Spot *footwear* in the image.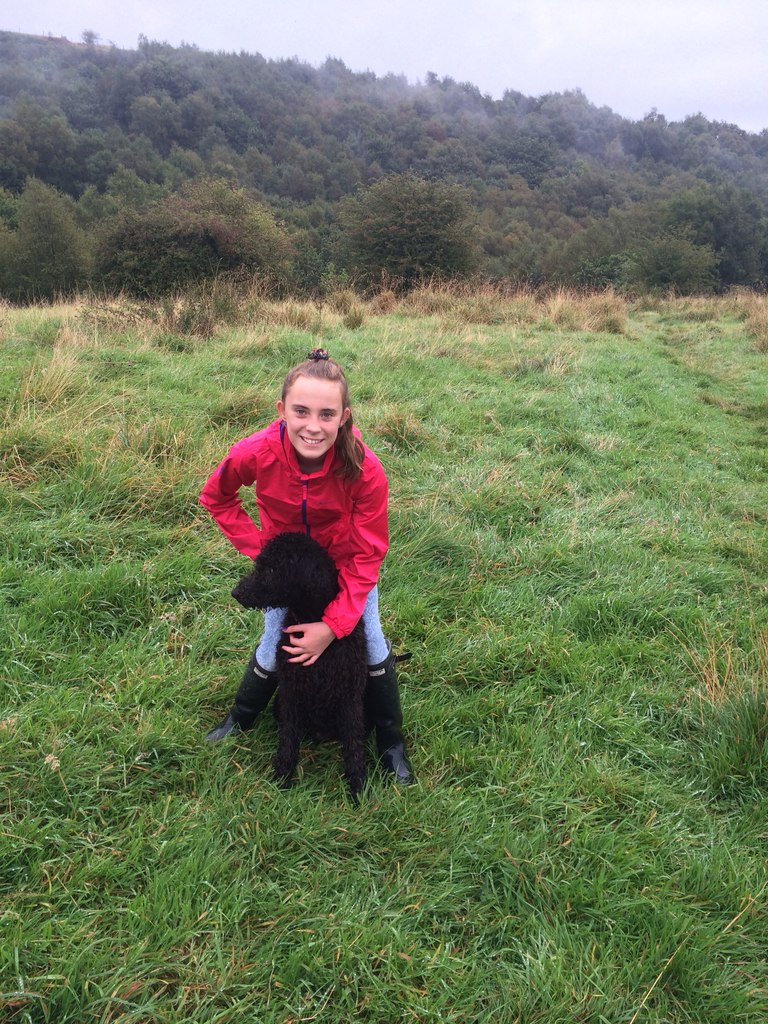
*footwear* found at crop(209, 709, 246, 755).
